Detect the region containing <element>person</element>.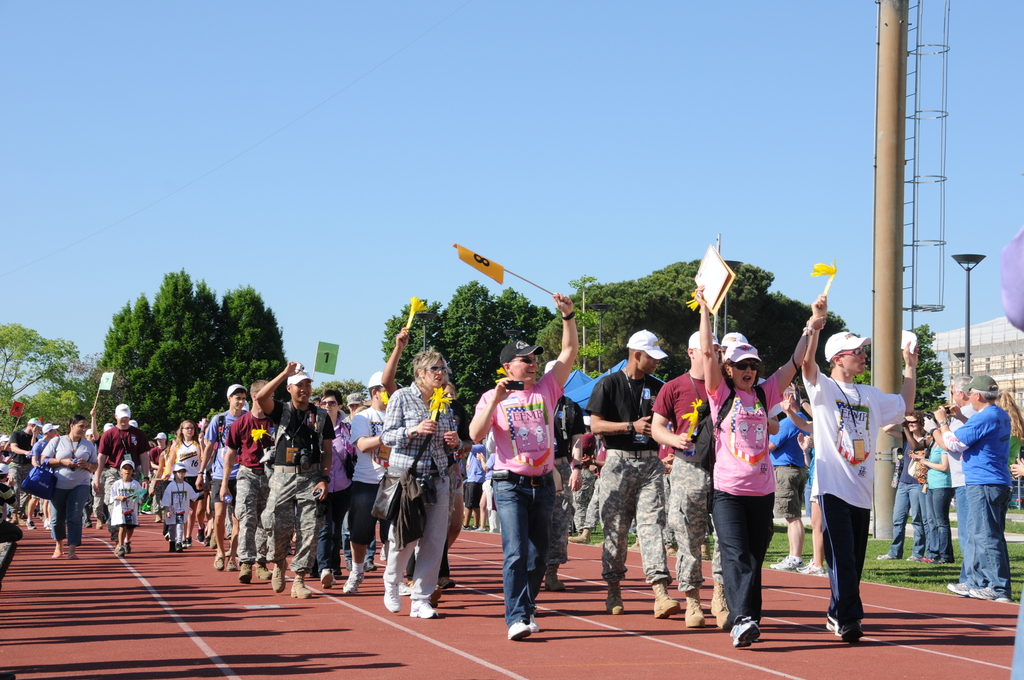
{"x1": 929, "y1": 387, "x2": 1010, "y2": 597}.
